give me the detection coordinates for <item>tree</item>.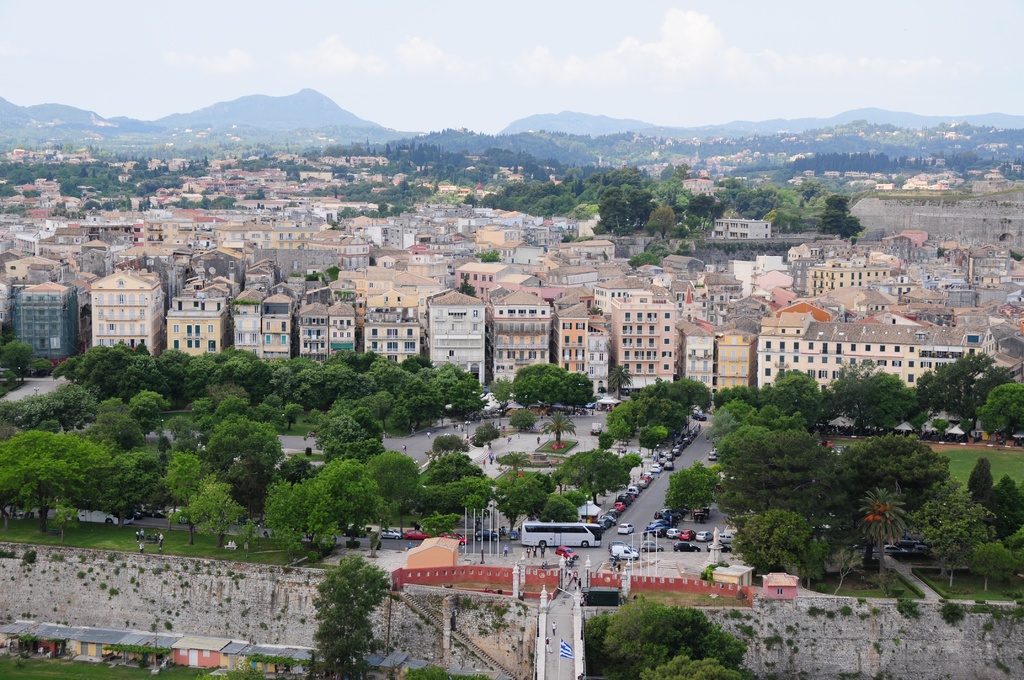
(0, 426, 107, 535).
